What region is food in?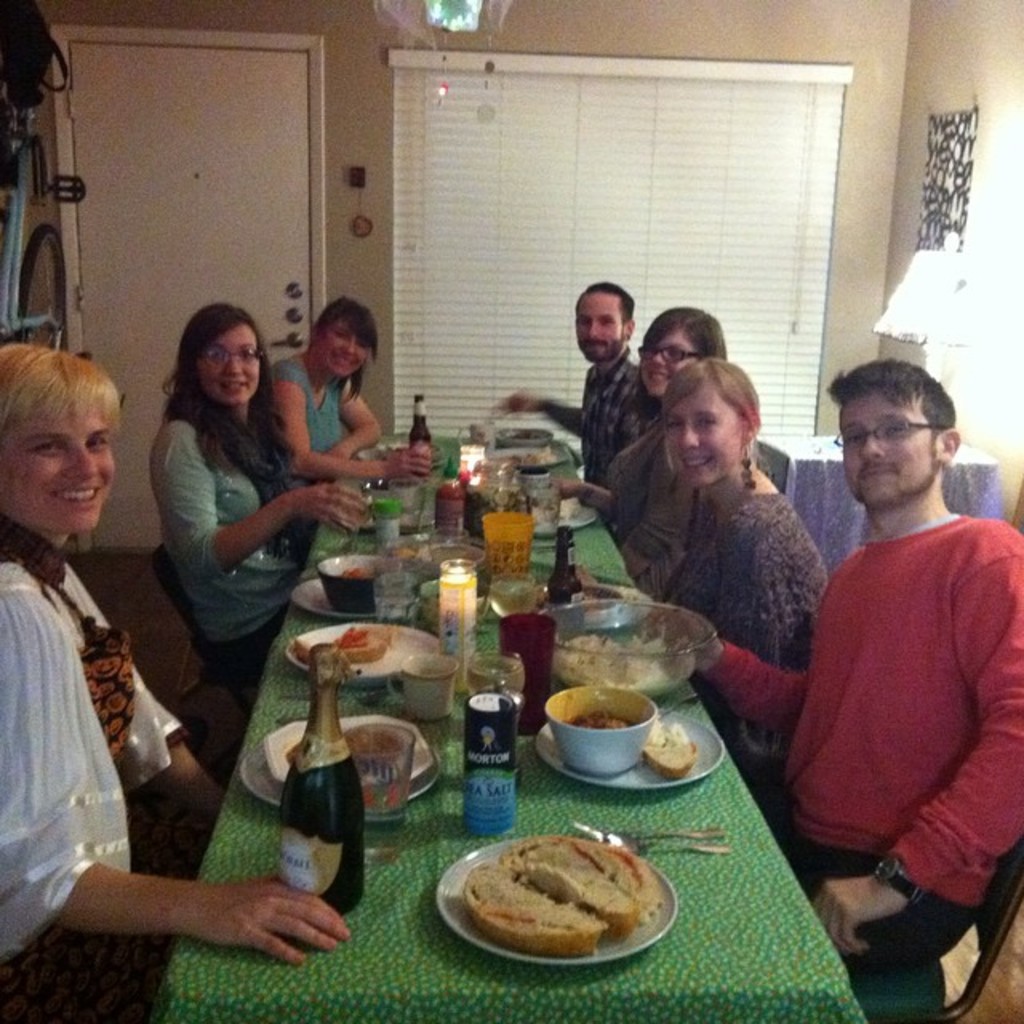
(509,440,558,474).
